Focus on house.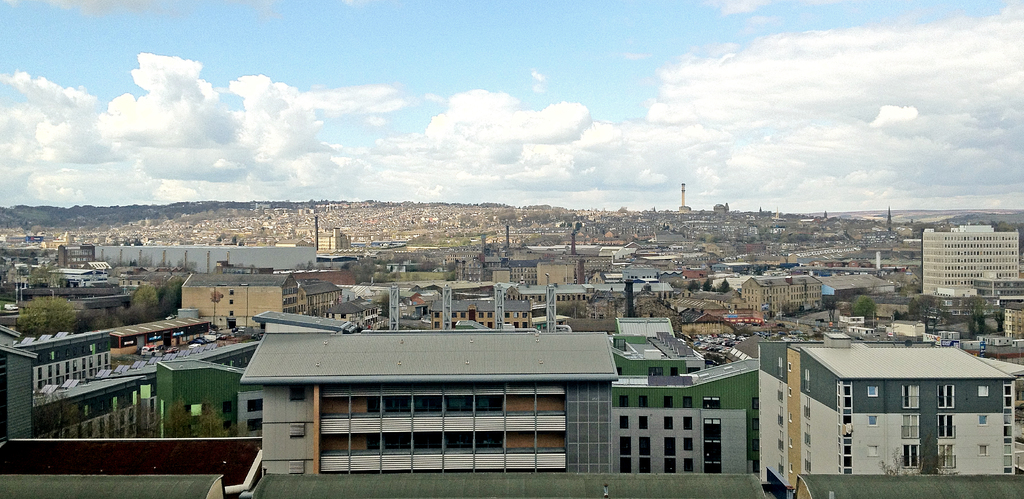
Focused at bbox=[0, 328, 111, 442].
